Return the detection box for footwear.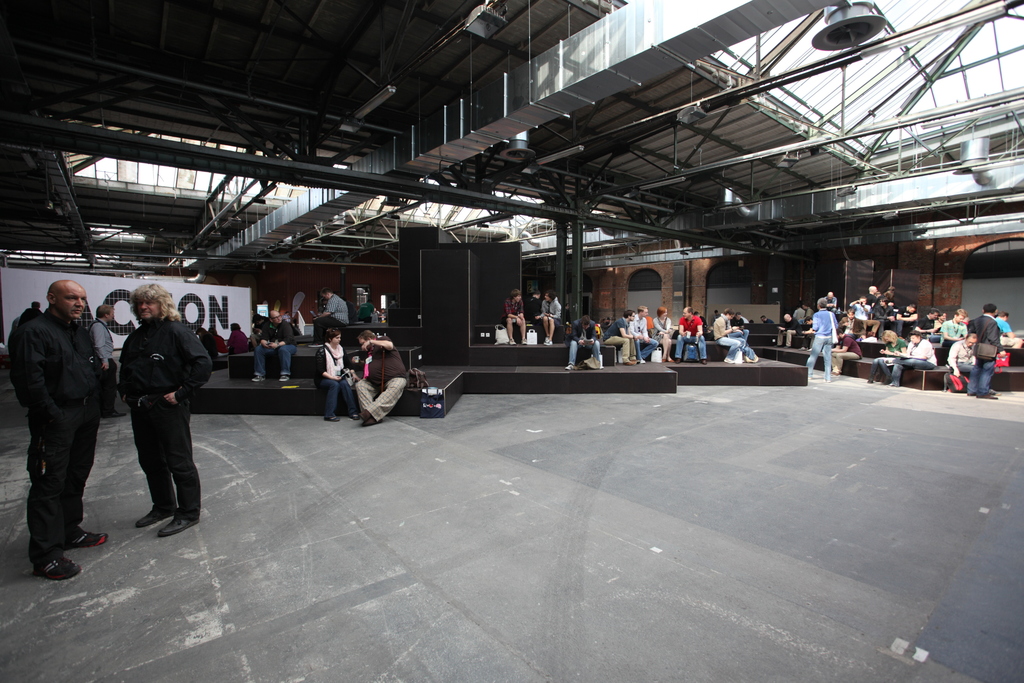
(left=39, top=548, right=84, bottom=580).
